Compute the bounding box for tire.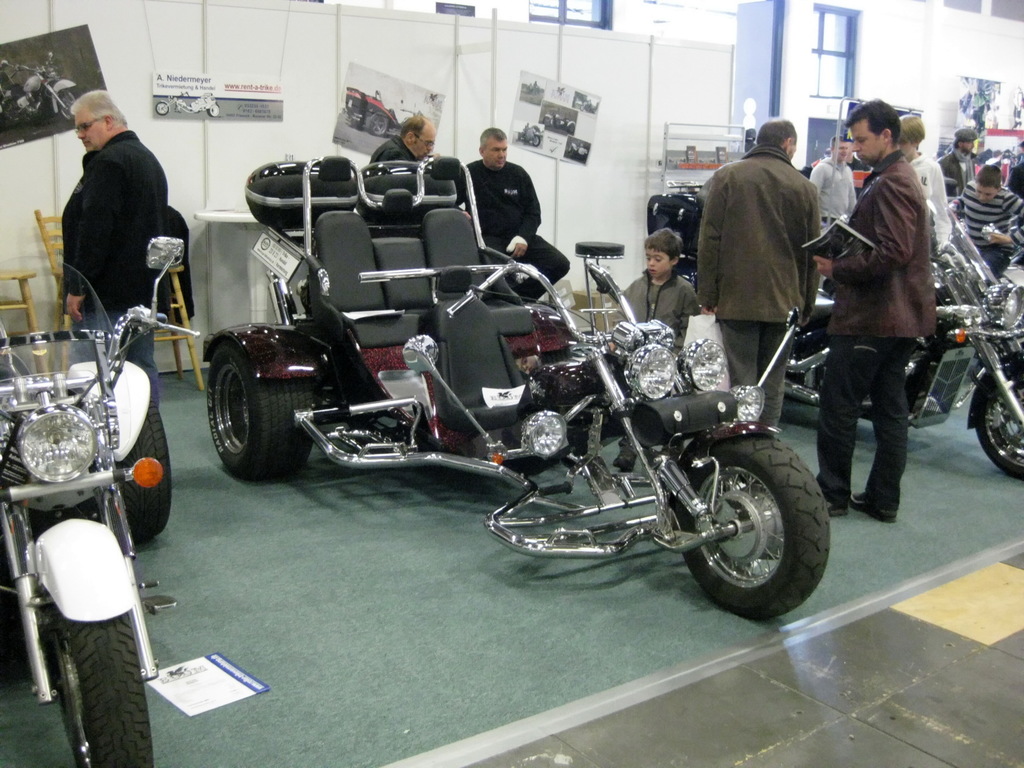
{"left": 207, "top": 103, "right": 221, "bottom": 118}.
